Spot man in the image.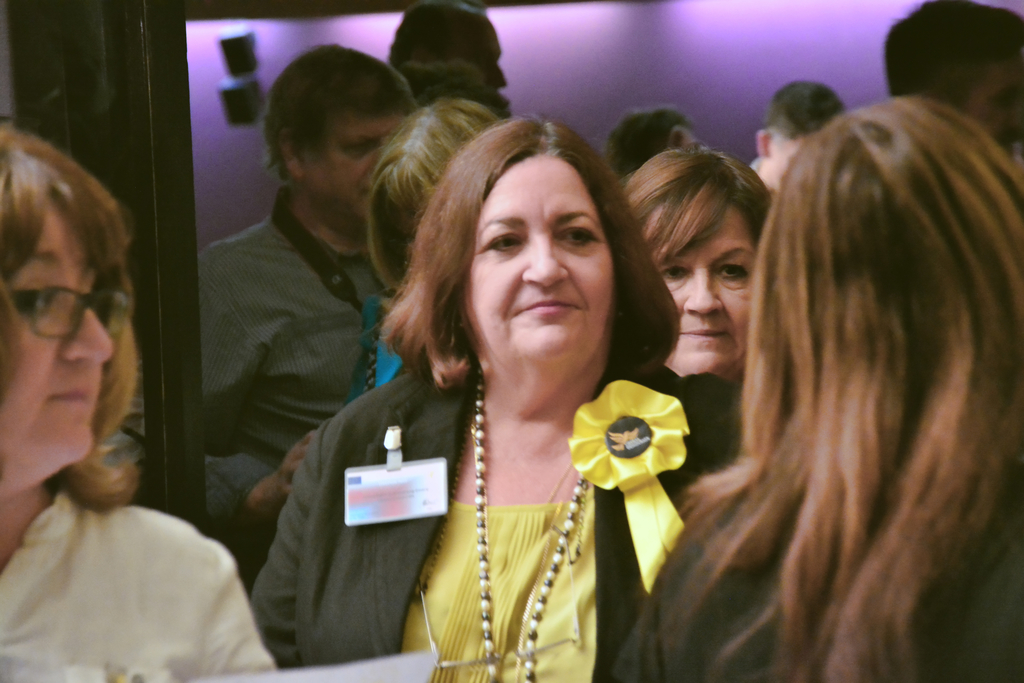
man found at Rect(750, 77, 844, 191).
